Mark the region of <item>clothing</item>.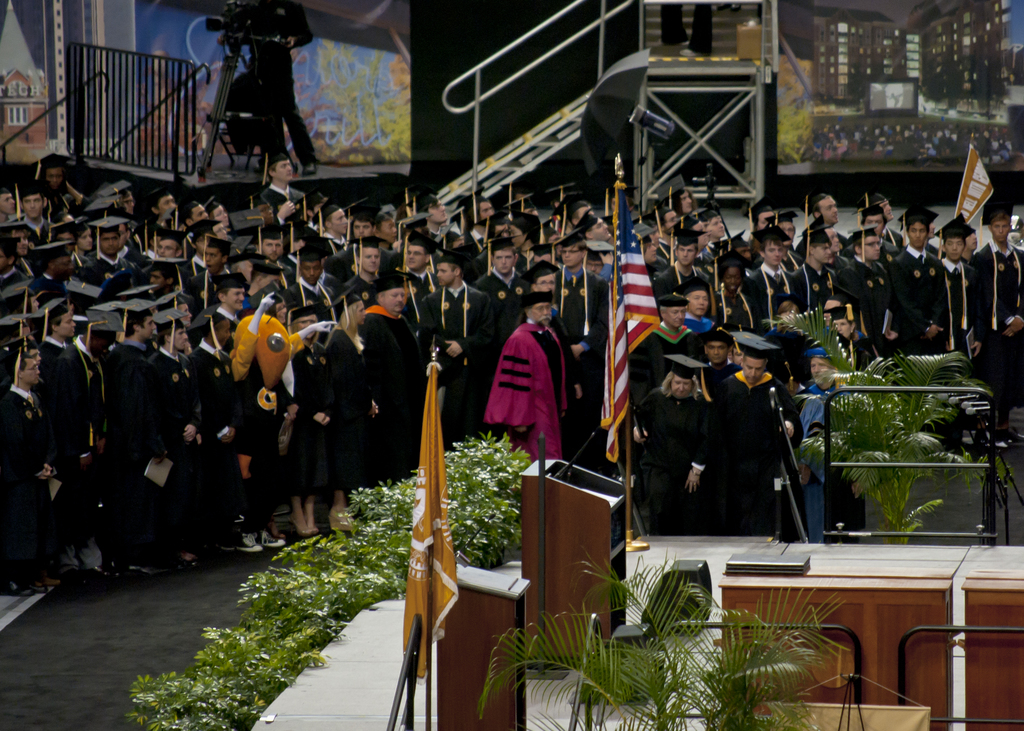
Region: [432, 282, 516, 433].
